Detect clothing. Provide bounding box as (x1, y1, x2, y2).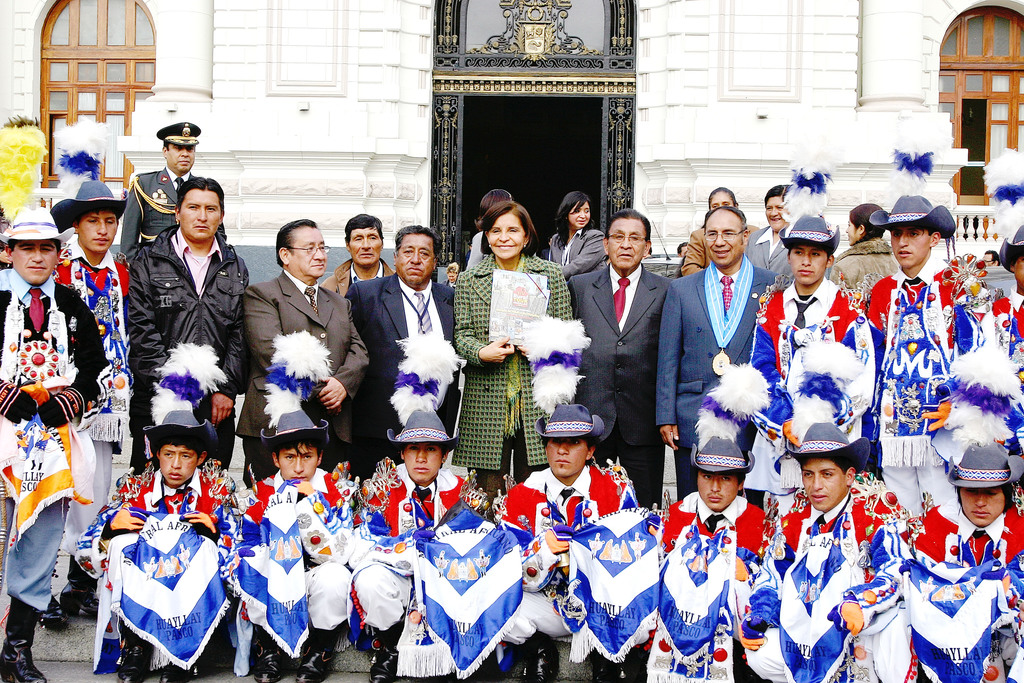
(566, 259, 663, 514).
